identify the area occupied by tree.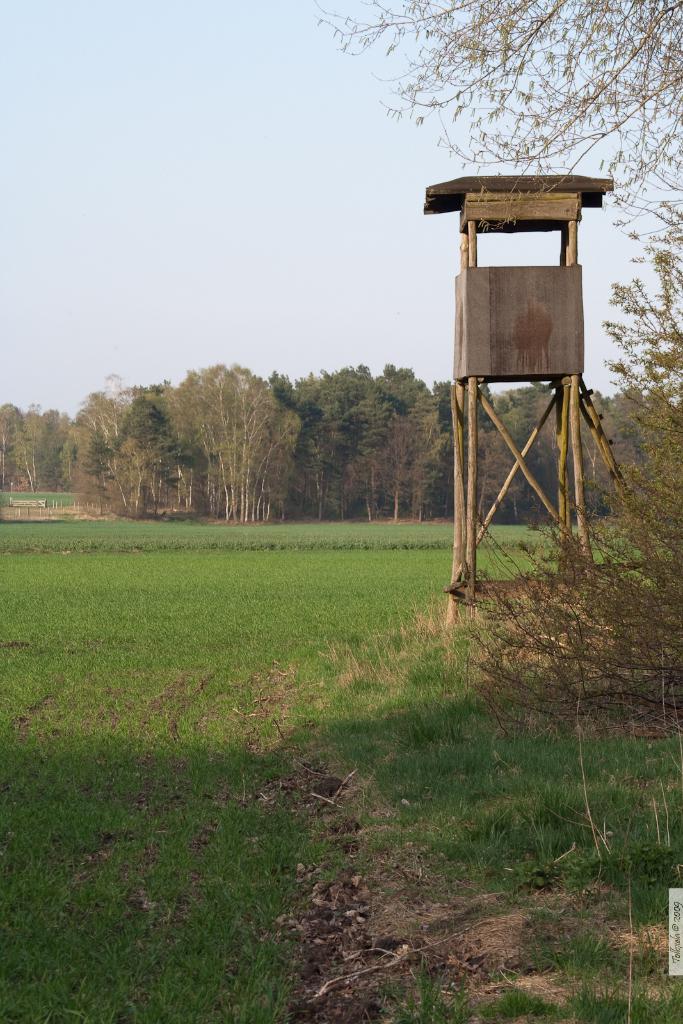
Area: [x1=292, y1=0, x2=682, y2=308].
